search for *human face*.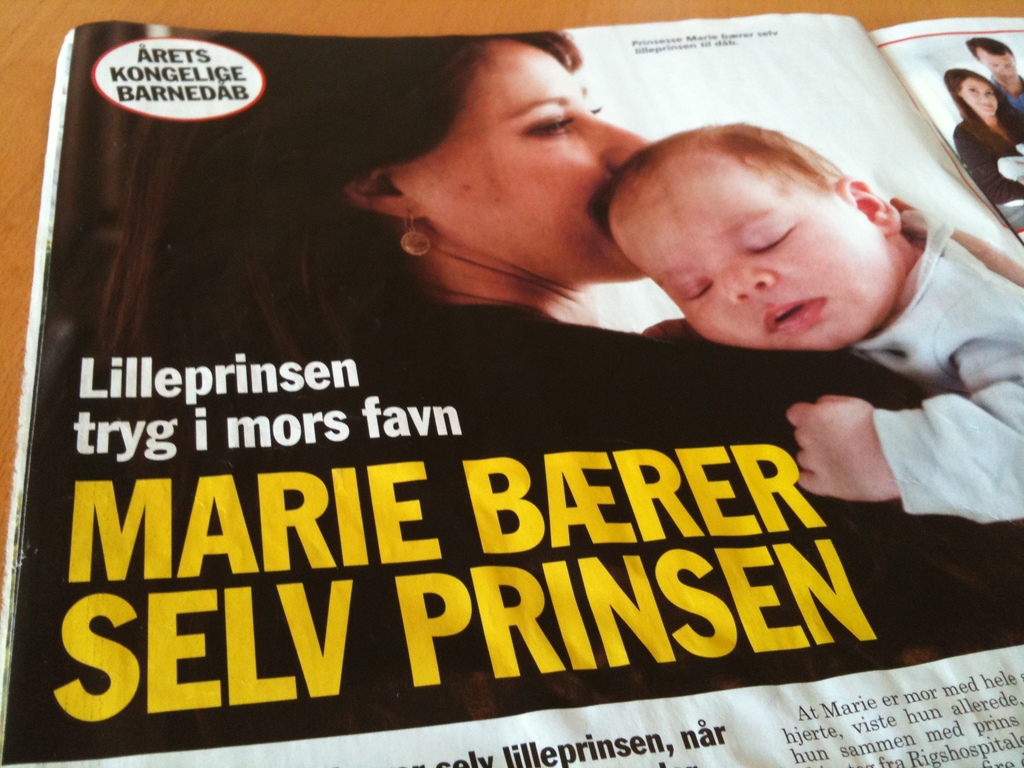
Found at detection(986, 49, 1019, 85).
